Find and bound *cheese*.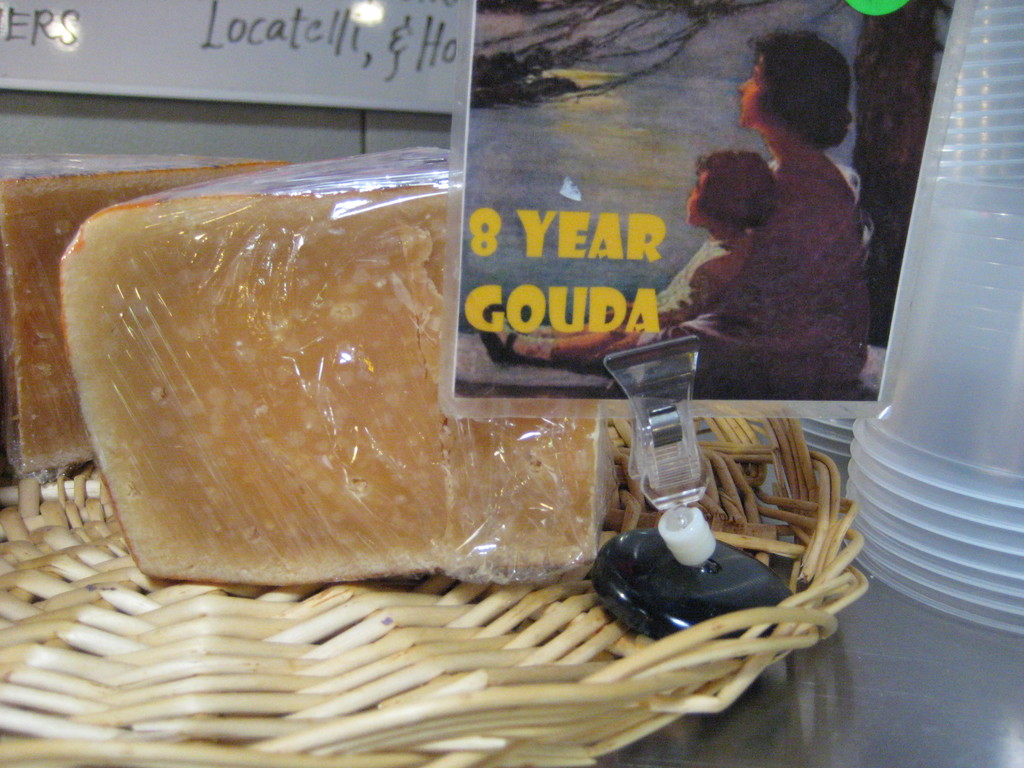
Bound: 63/145/615/588.
